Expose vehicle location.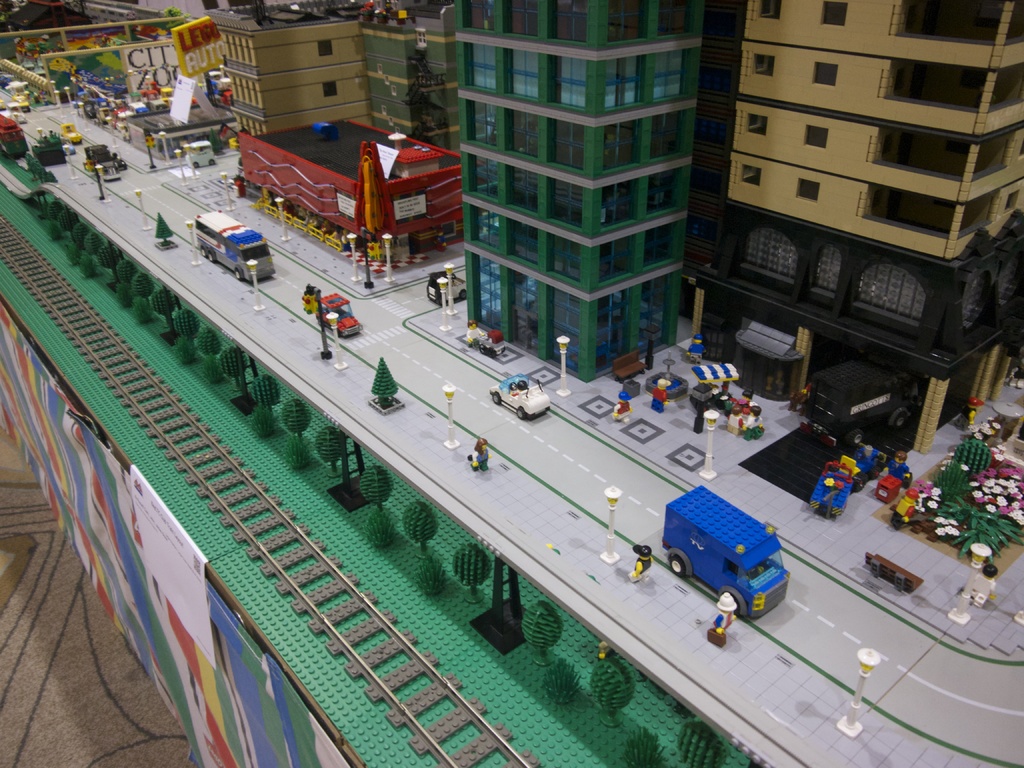
Exposed at region(0, 111, 28, 157).
